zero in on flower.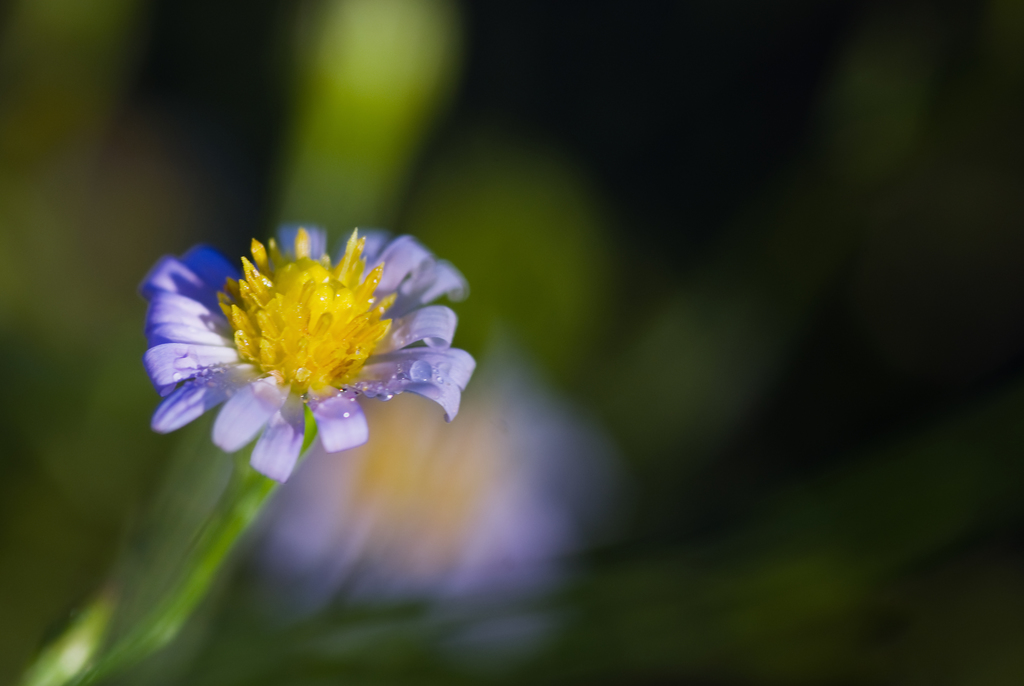
Zeroed in: [117,222,472,480].
